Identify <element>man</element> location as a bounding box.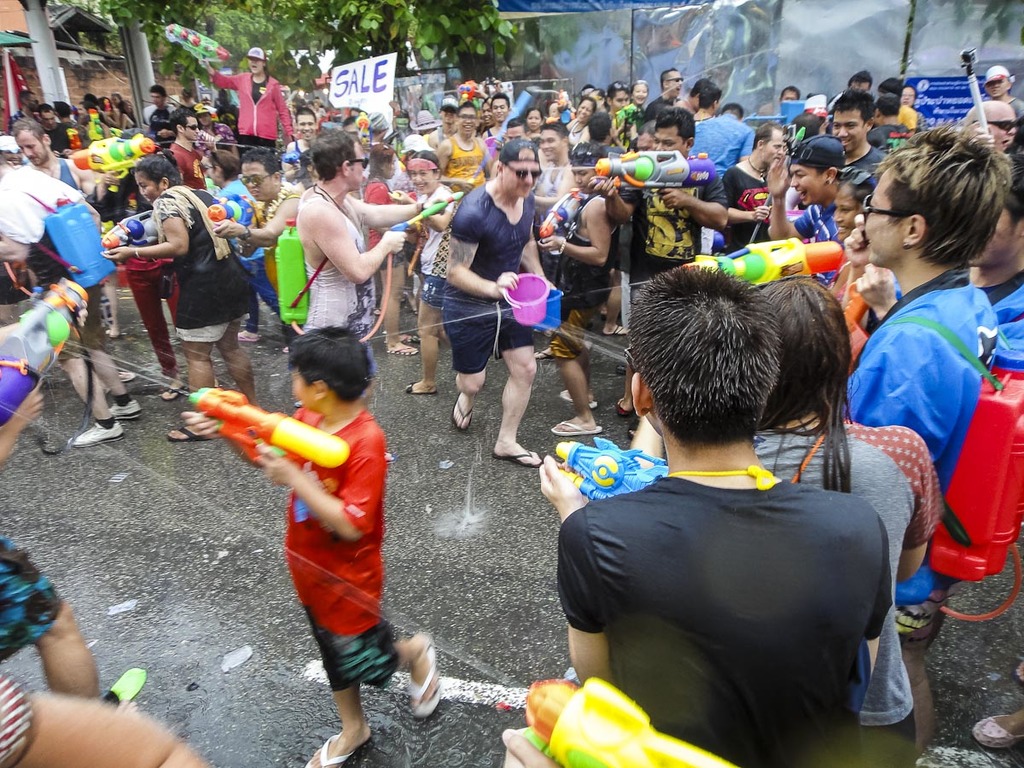
select_region(275, 130, 423, 401).
